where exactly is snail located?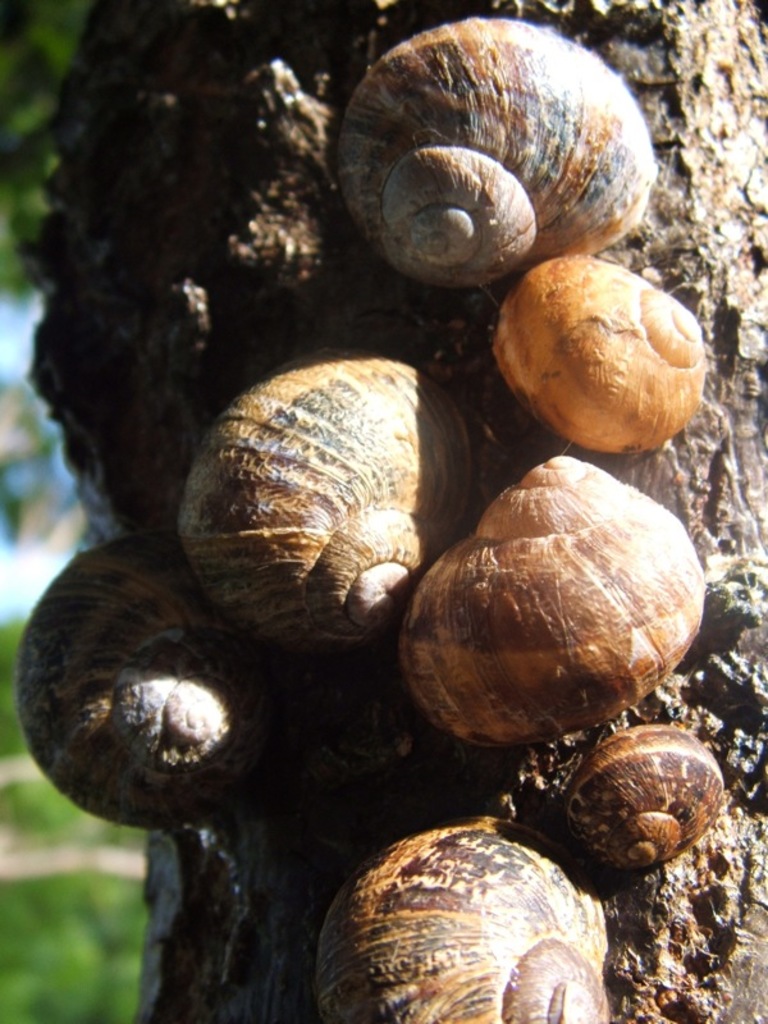
Its bounding box is [310, 815, 612, 1023].
